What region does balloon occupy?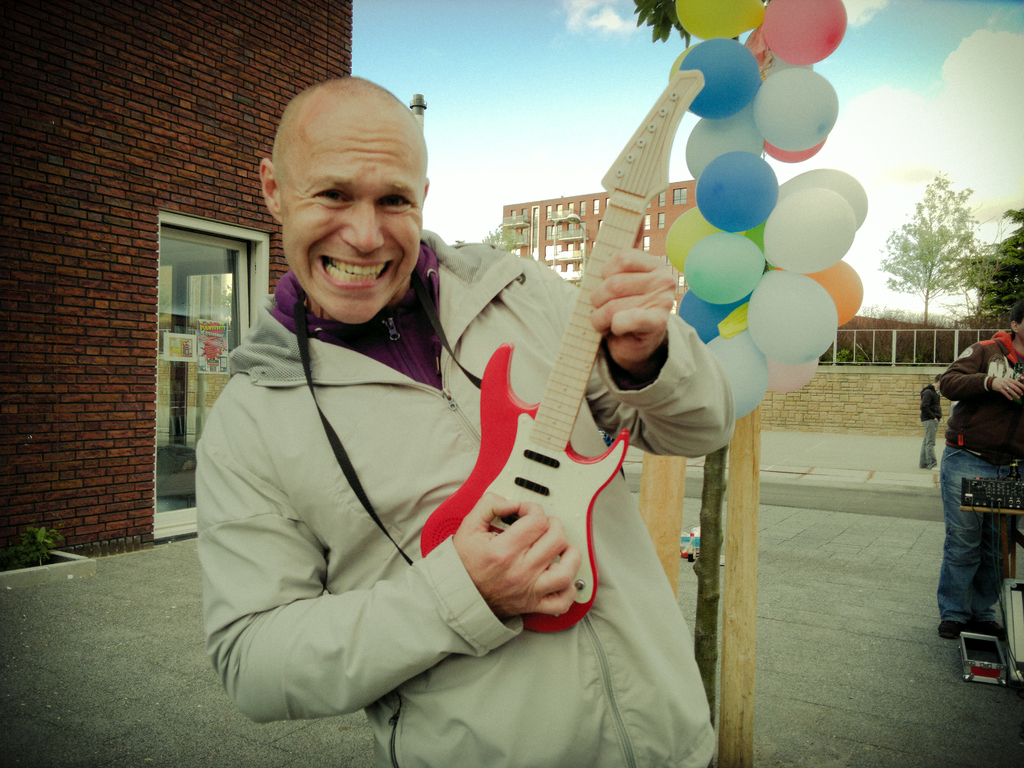
683:229:767:306.
